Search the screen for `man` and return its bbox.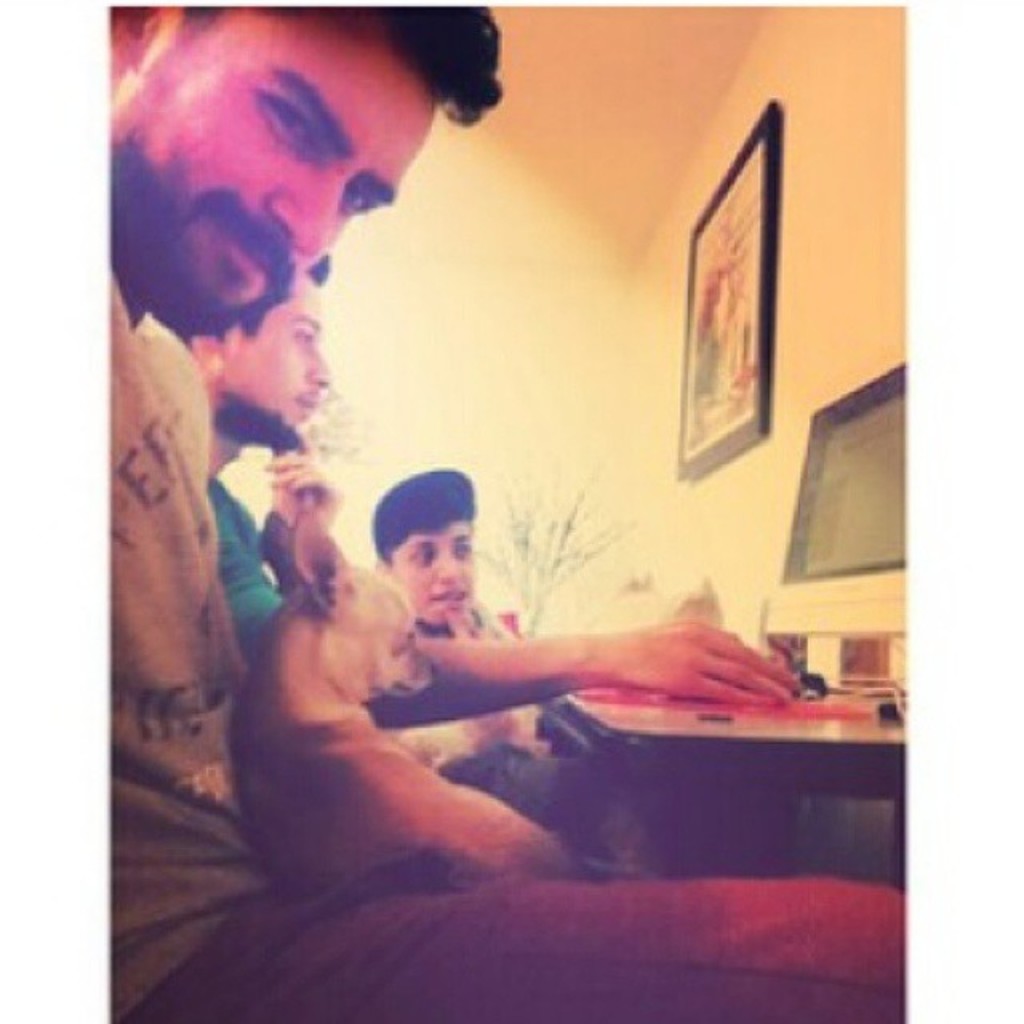
Found: box=[107, 3, 904, 1022].
